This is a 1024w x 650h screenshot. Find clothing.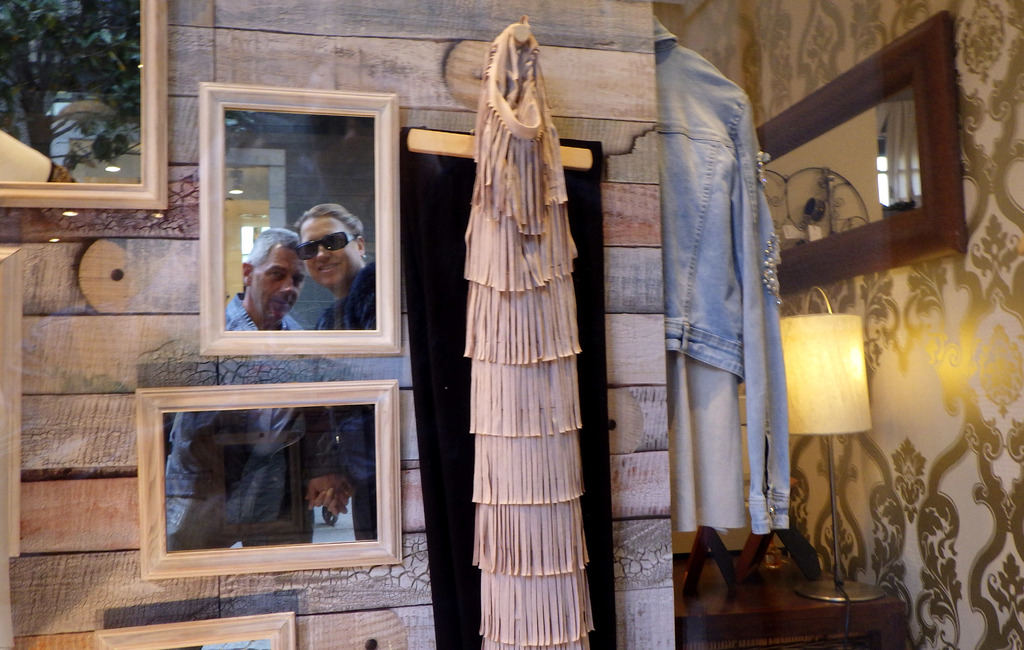
Bounding box: x1=312 y1=264 x2=382 y2=333.
